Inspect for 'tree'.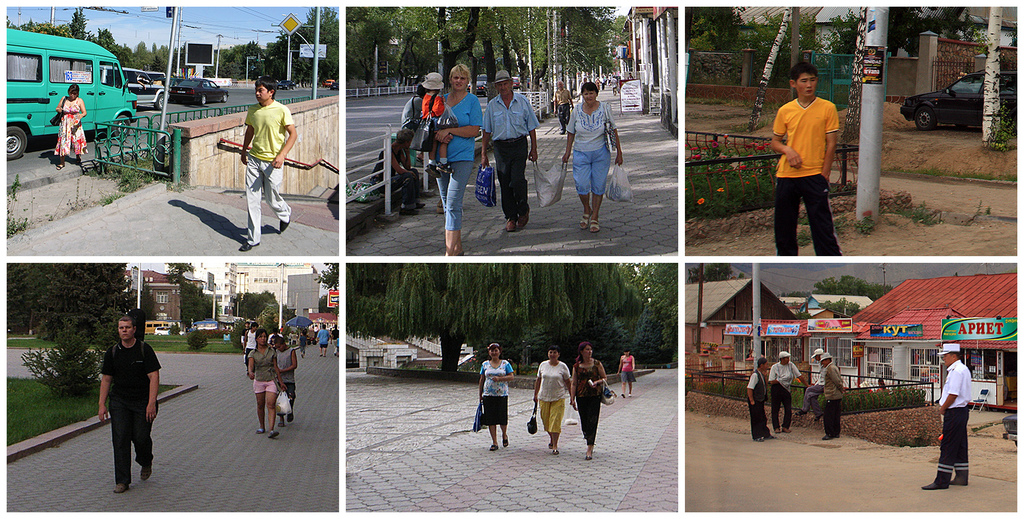
Inspection: 31:262:134:342.
